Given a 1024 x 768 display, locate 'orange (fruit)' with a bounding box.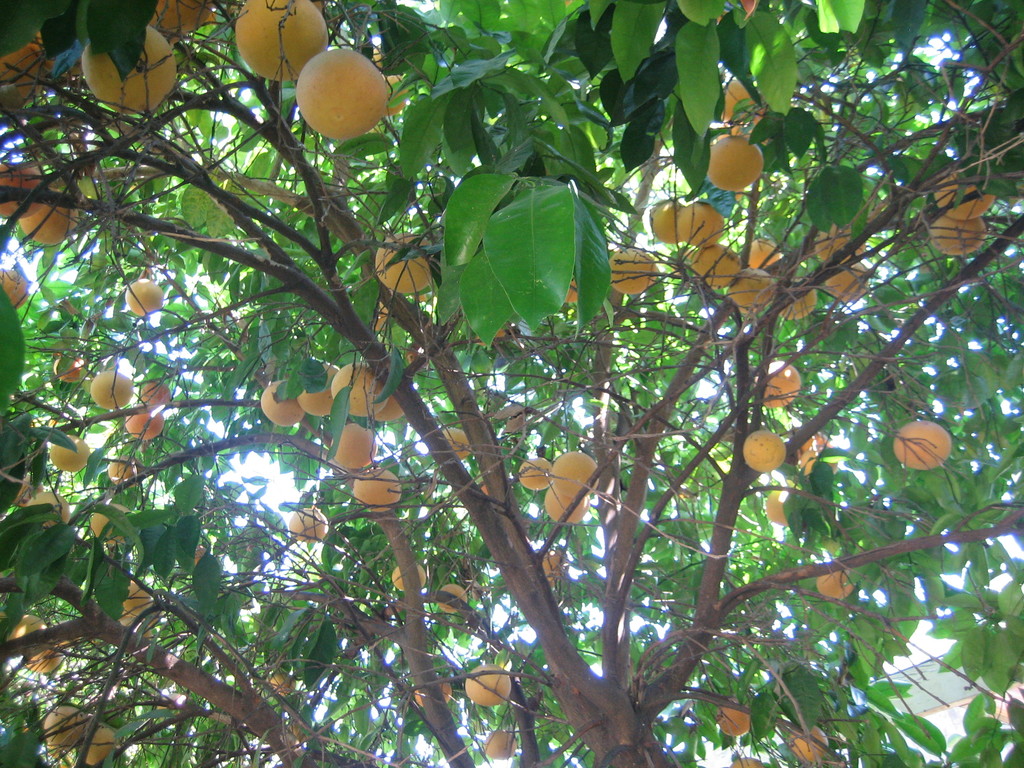
Located: <region>238, 0, 346, 81</region>.
